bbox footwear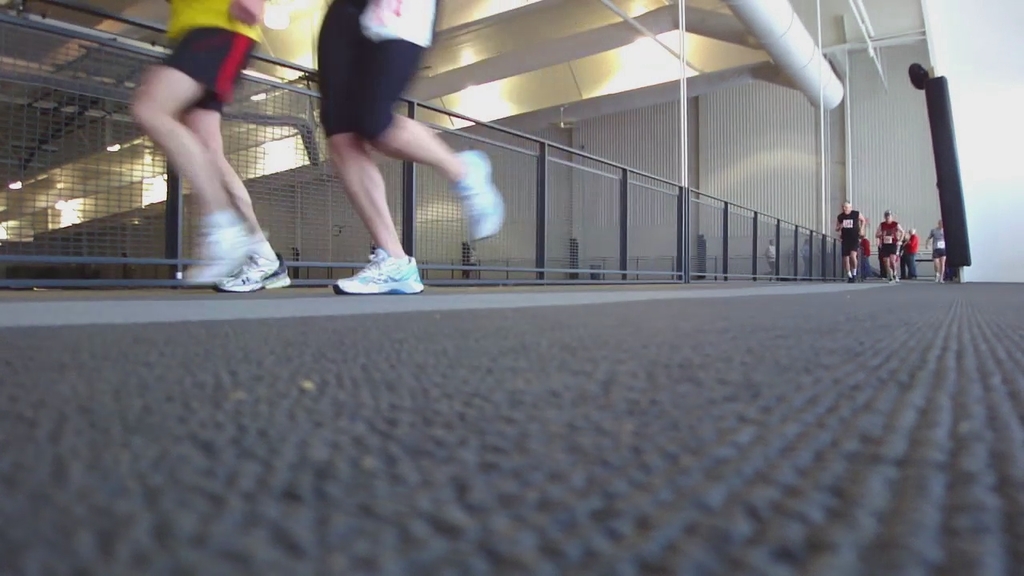
[895,274,901,284]
